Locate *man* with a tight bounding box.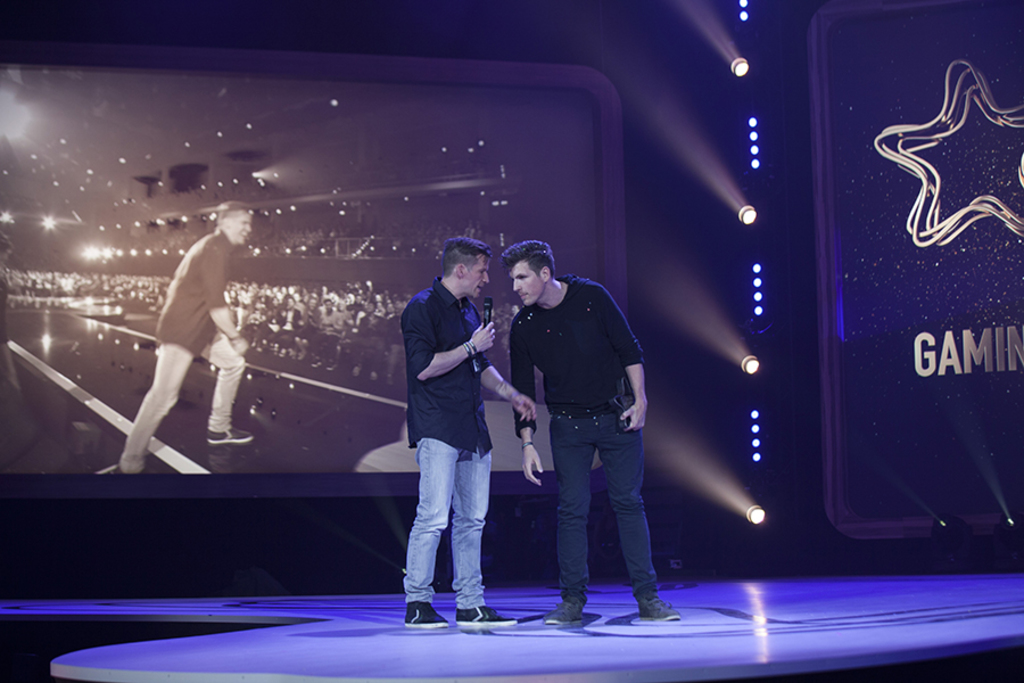
(x1=391, y1=231, x2=513, y2=642).
